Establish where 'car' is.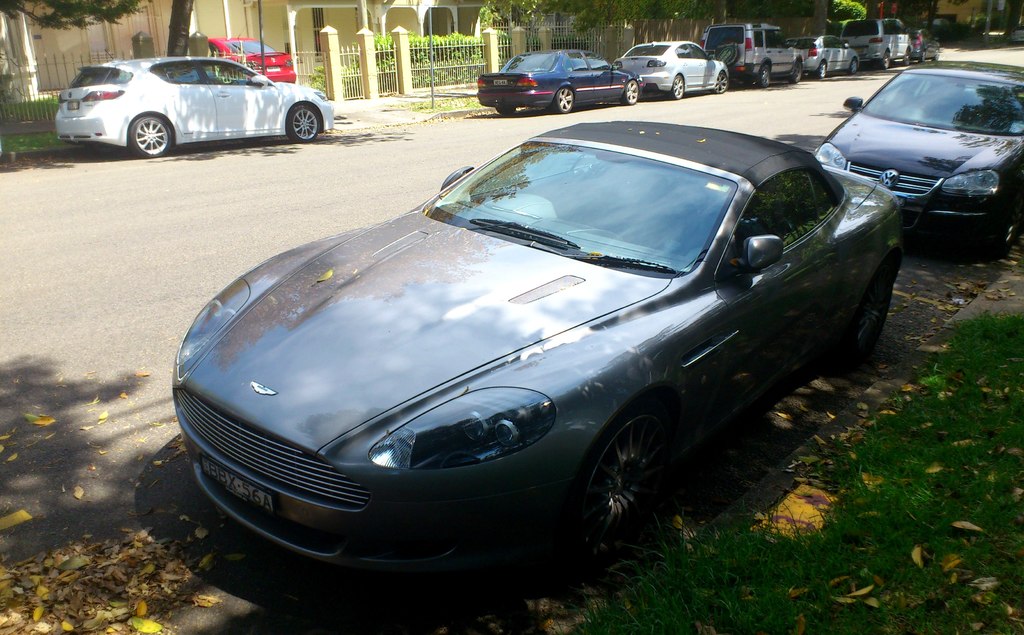
Established at x1=151, y1=106, x2=906, y2=586.
